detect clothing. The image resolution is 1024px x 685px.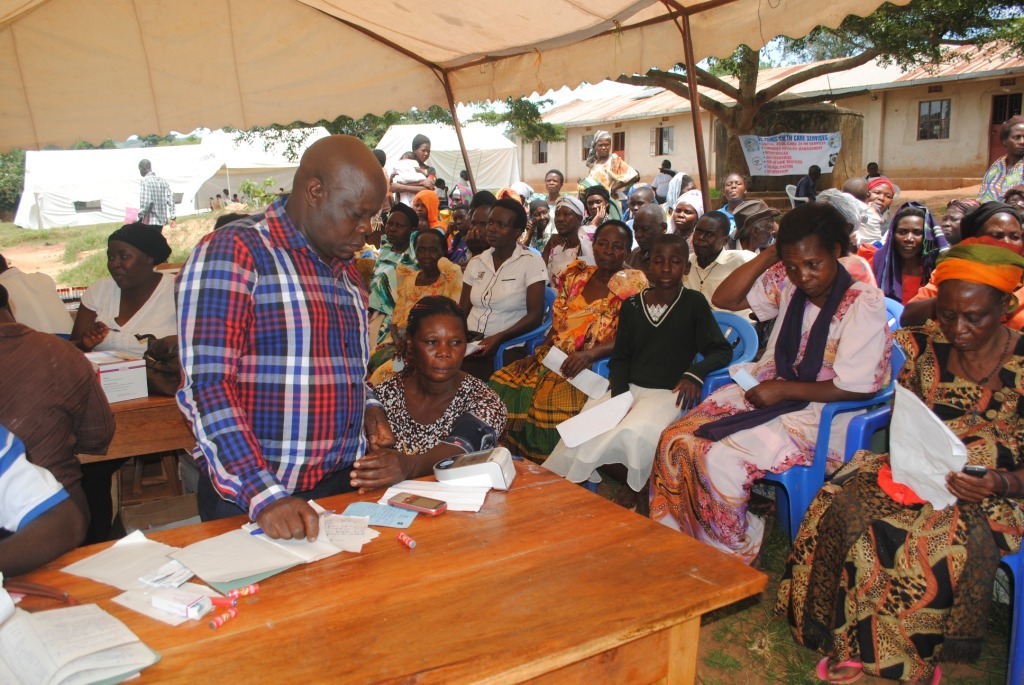
pyautogui.locateOnScreen(777, 321, 1023, 684).
